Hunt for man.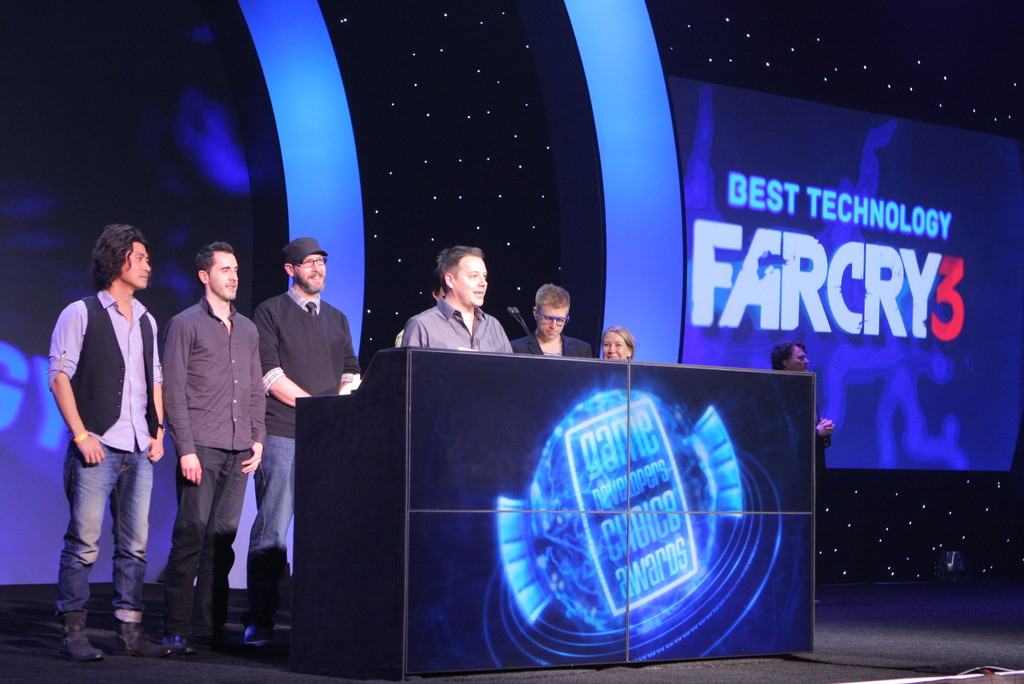
Hunted down at 137 237 263 649.
